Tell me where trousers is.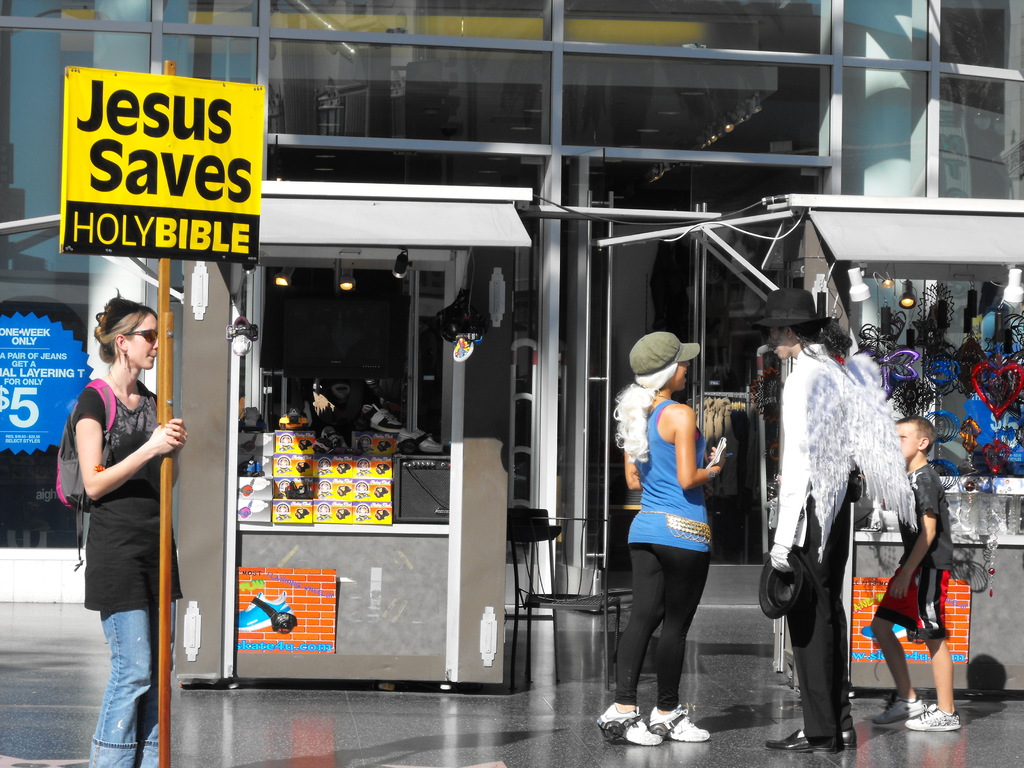
trousers is at <bbox>774, 495, 855, 746</bbox>.
